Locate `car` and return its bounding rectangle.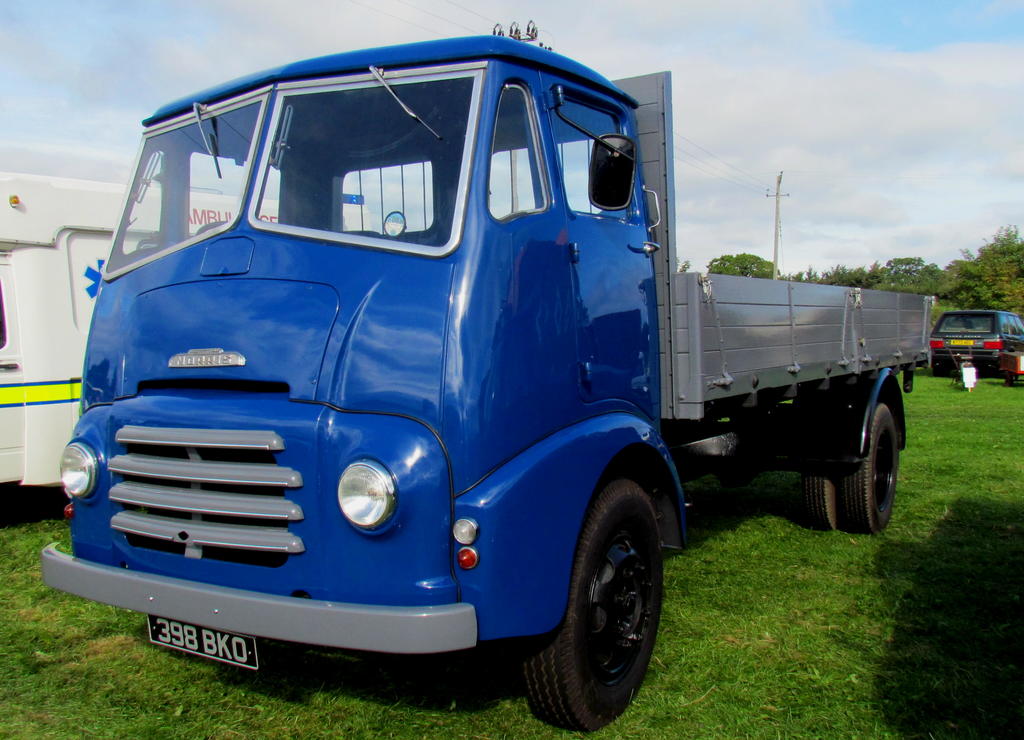
931 301 1016 387.
